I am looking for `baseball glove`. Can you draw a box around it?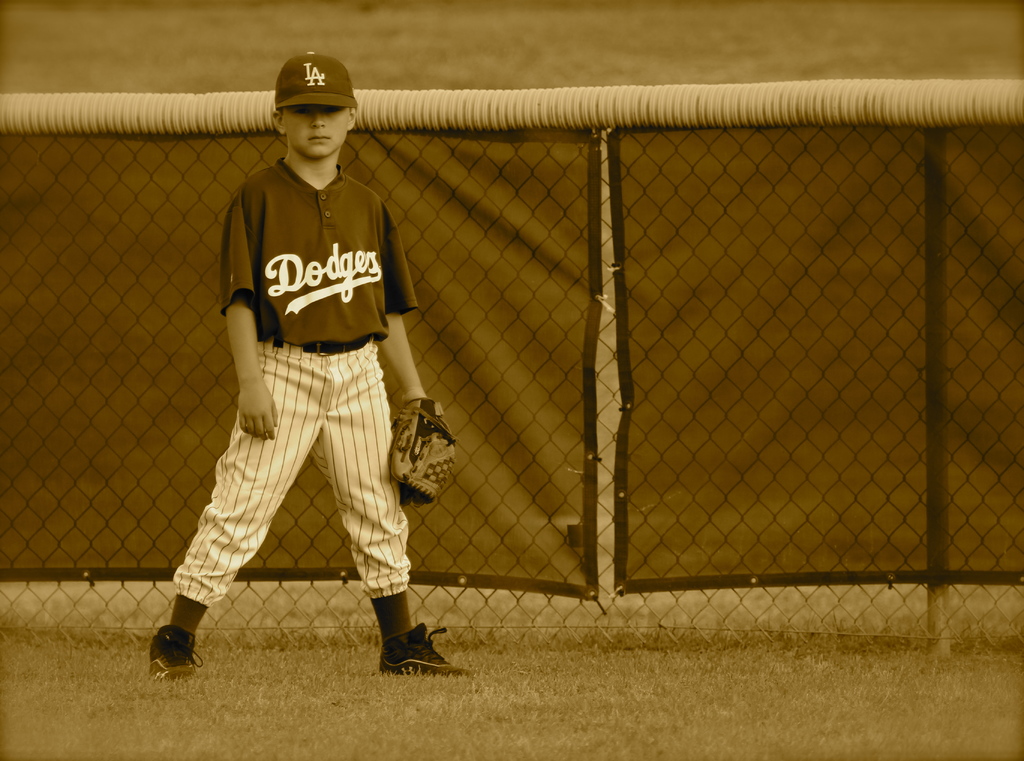
Sure, the bounding box is <box>386,399,457,507</box>.
